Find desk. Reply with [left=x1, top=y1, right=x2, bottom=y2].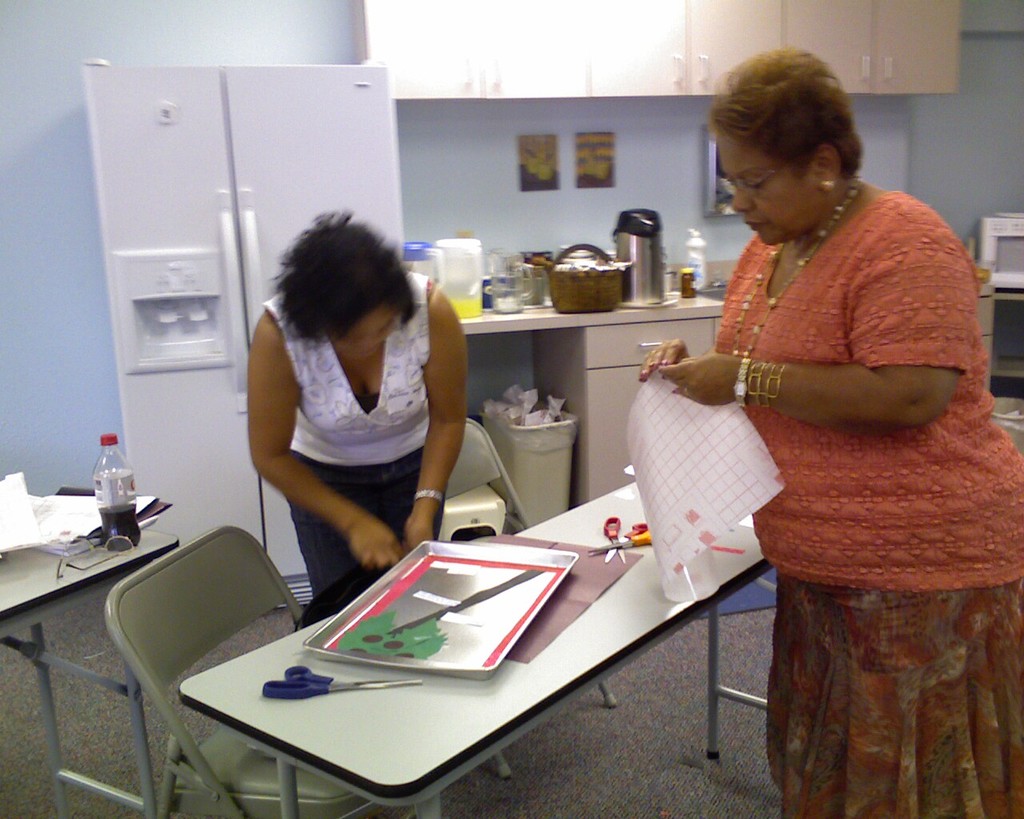
[left=118, top=422, right=894, bottom=813].
